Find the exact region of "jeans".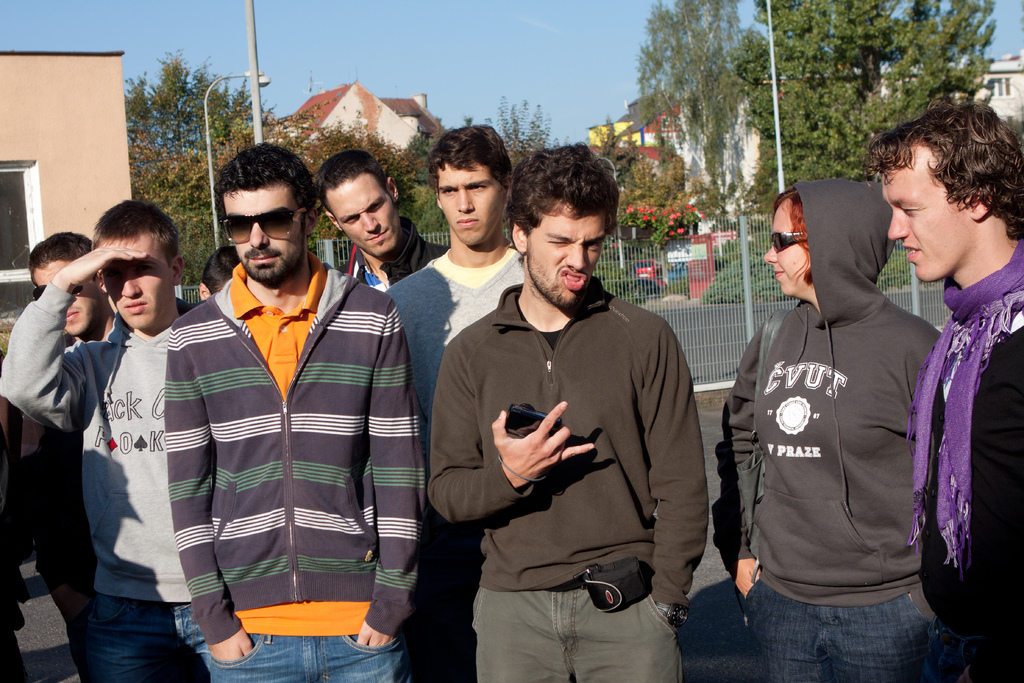
Exact region: x1=726, y1=578, x2=970, y2=673.
